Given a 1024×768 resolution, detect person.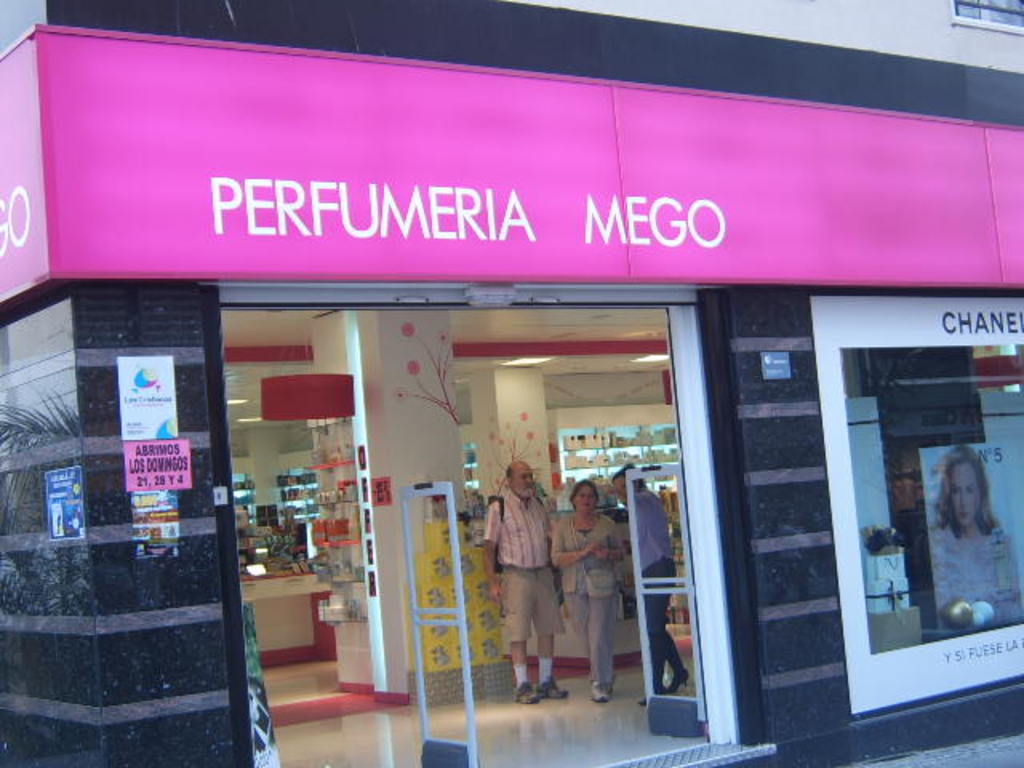
locate(483, 458, 563, 704).
